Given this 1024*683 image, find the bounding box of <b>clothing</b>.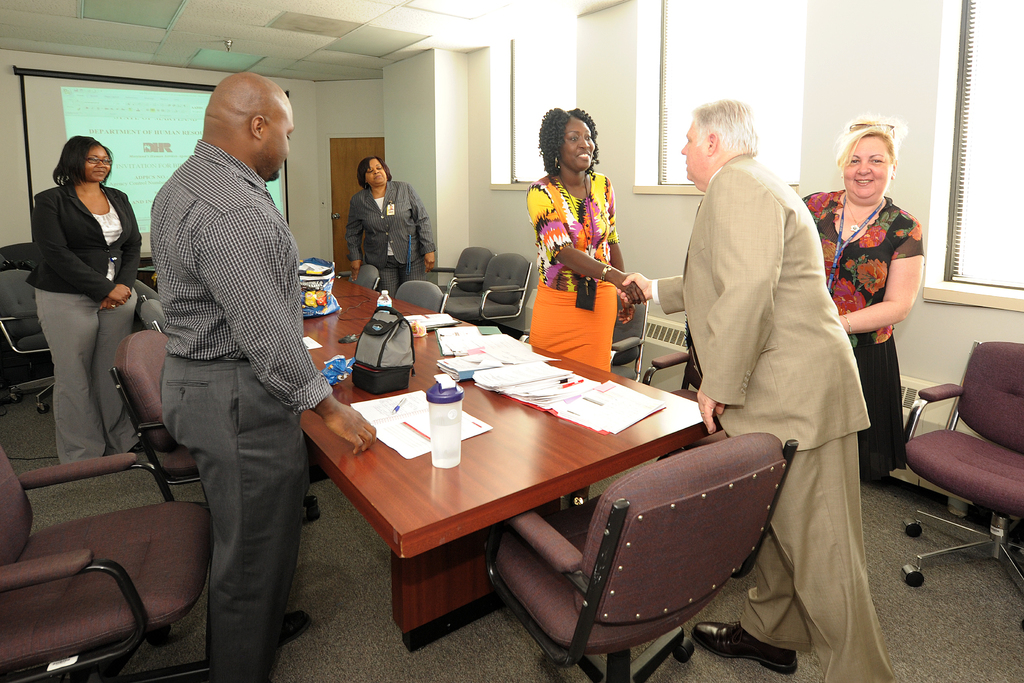
pyautogui.locateOnScreen(806, 183, 932, 484).
